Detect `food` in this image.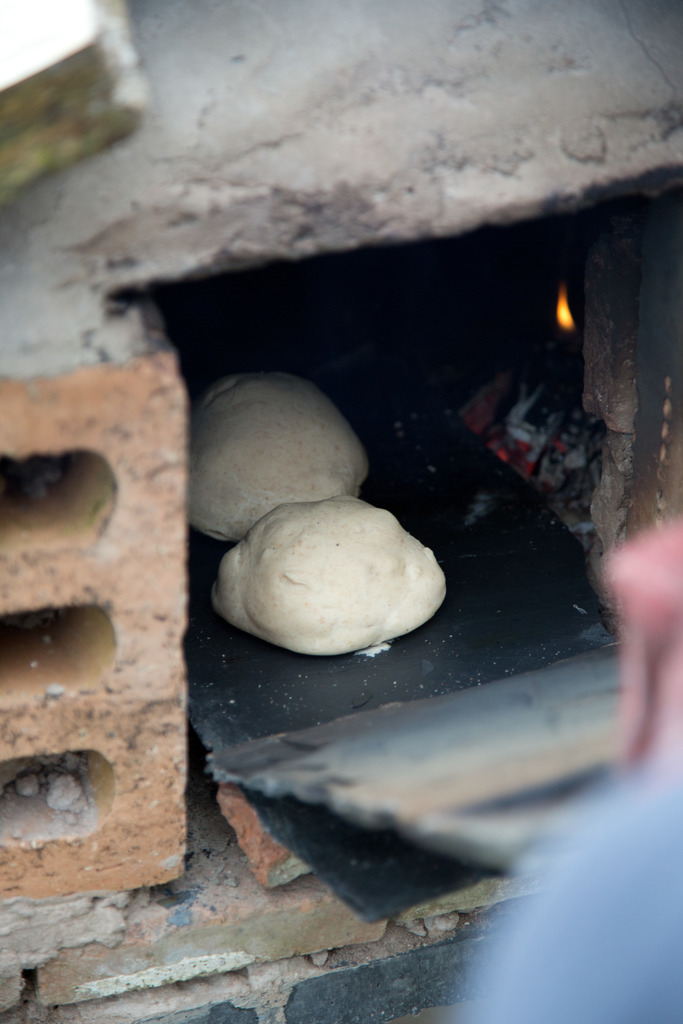
Detection: BBox(227, 504, 444, 655).
